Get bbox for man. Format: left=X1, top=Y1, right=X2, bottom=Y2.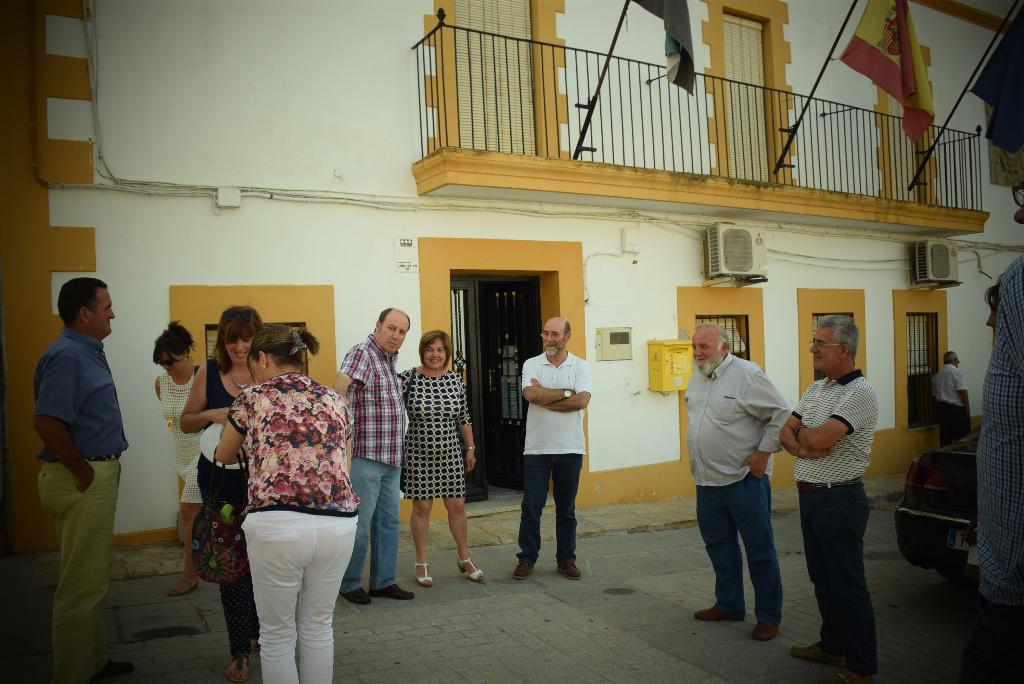
left=513, top=314, right=591, bottom=580.
